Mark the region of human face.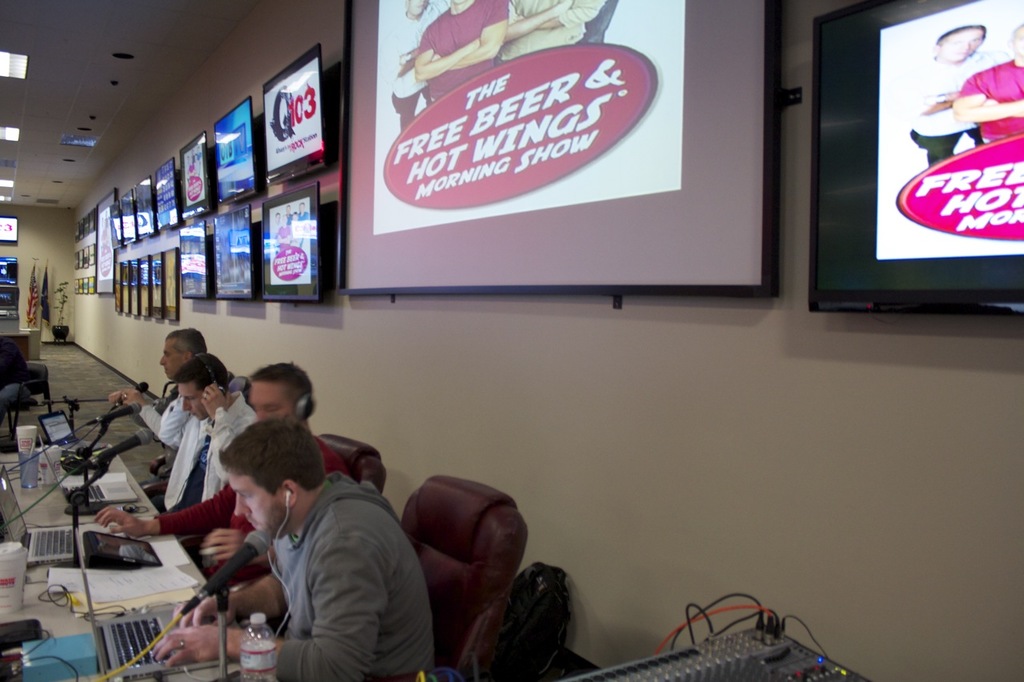
Region: 230, 466, 278, 542.
